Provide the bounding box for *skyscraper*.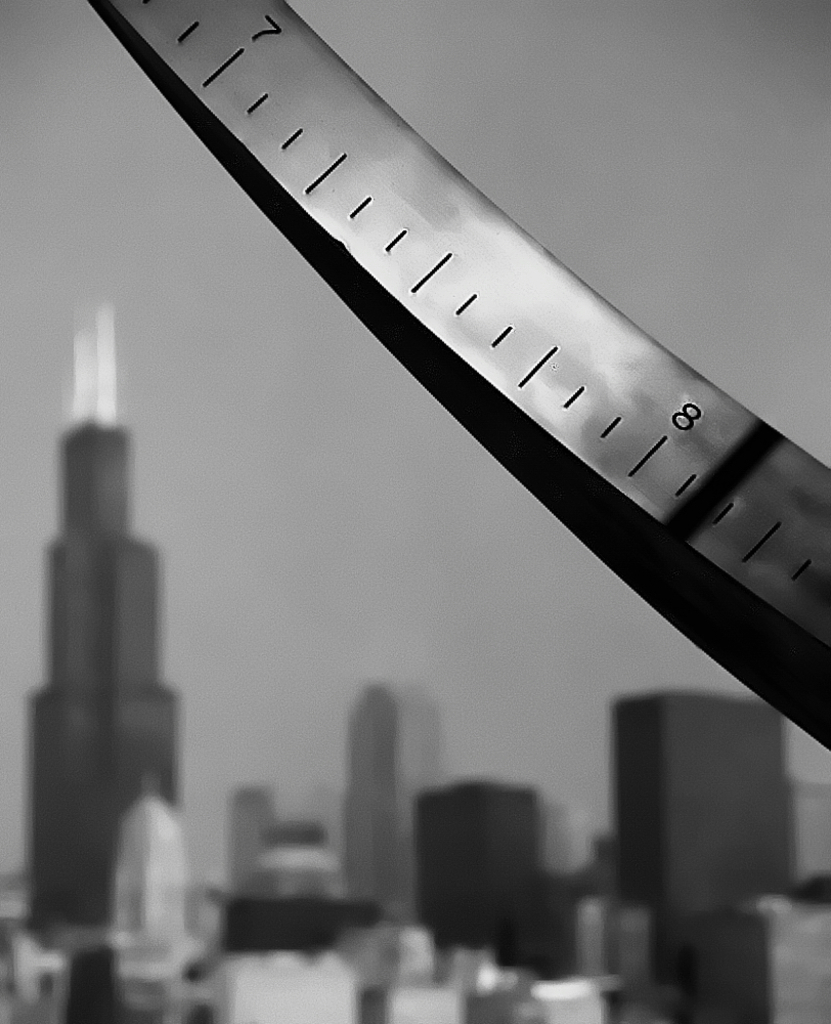
l=343, t=667, r=437, b=956.
